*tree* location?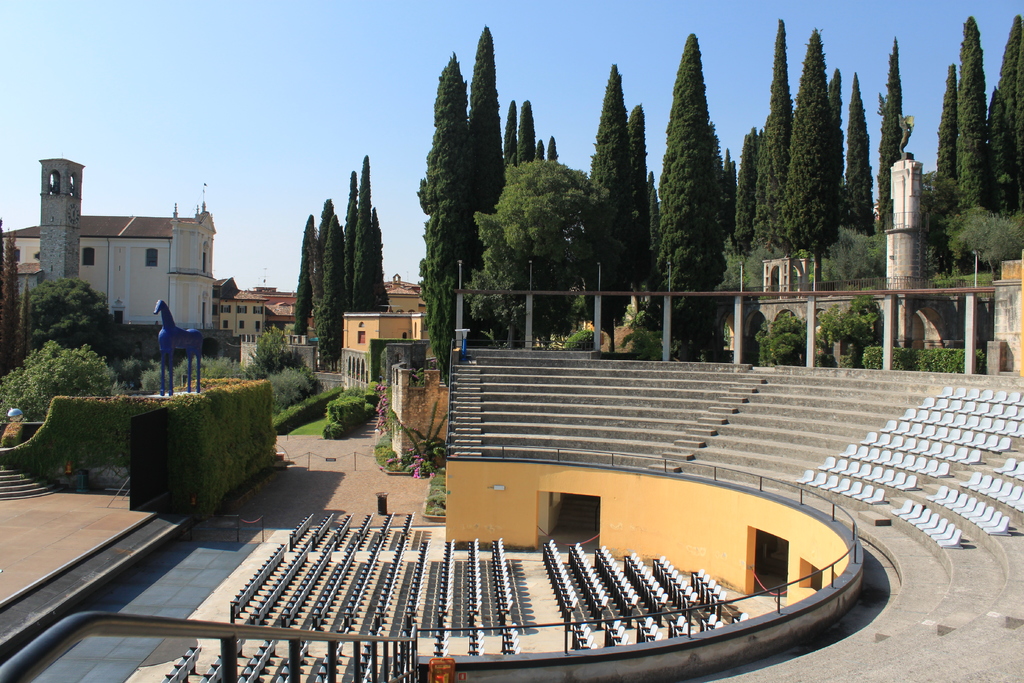
<box>19,273,124,357</box>
